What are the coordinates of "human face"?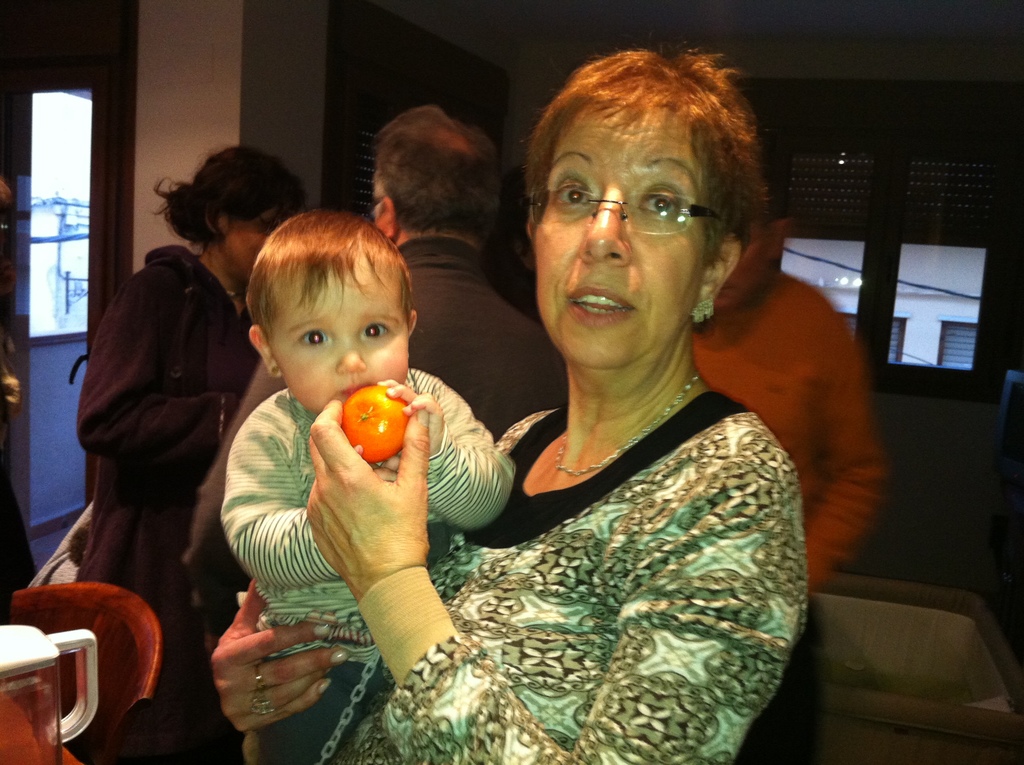
region(269, 264, 409, 406).
